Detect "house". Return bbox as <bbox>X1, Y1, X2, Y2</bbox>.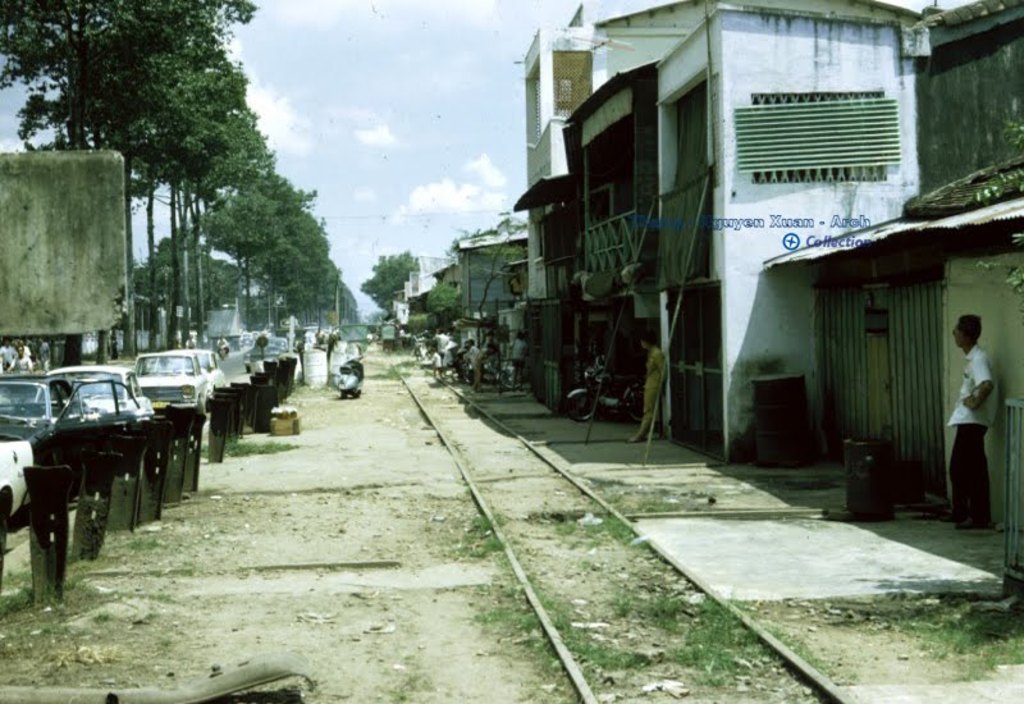
<bbox>517, 13, 598, 321</bbox>.
